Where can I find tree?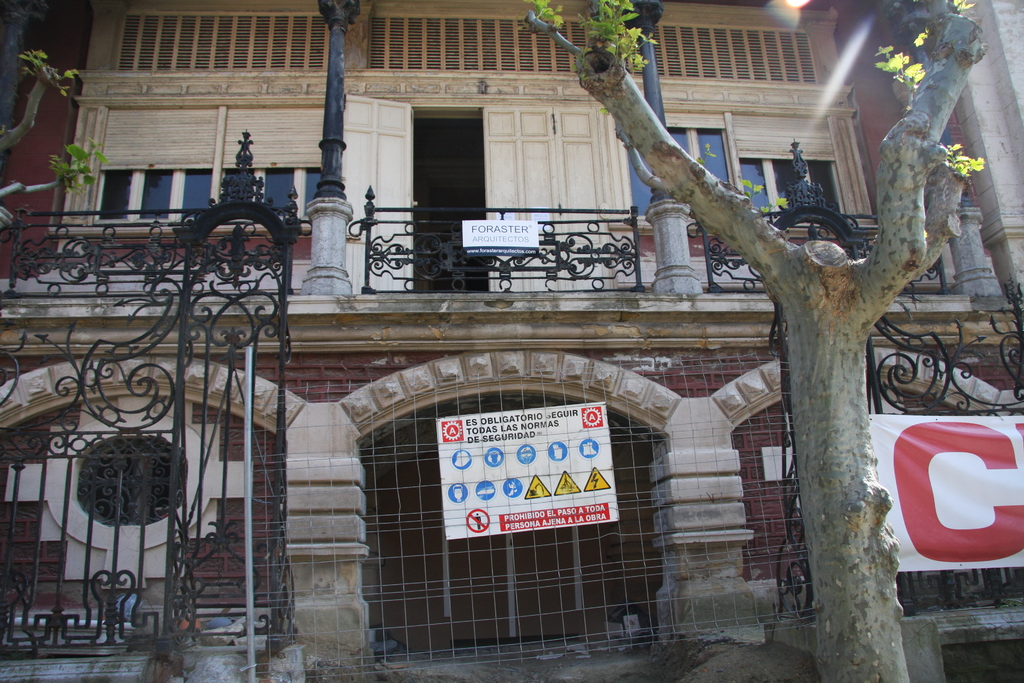
You can find it at <region>524, 0, 993, 682</region>.
